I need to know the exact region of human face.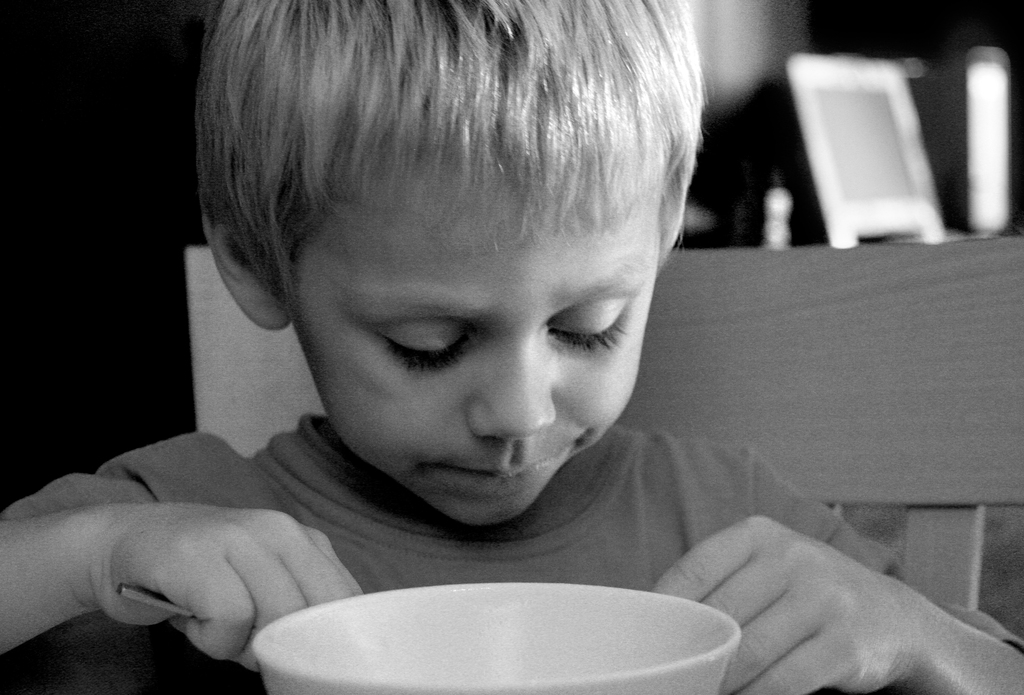
Region: (289, 179, 657, 523).
